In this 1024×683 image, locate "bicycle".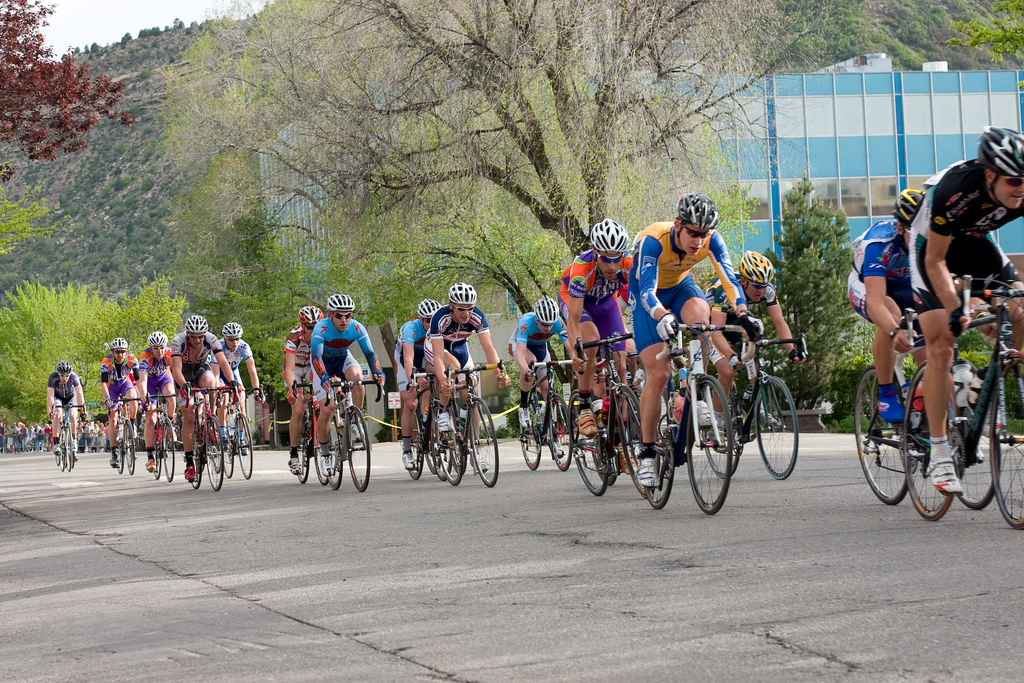
Bounding box: <box>286,372,358,479</box>.
